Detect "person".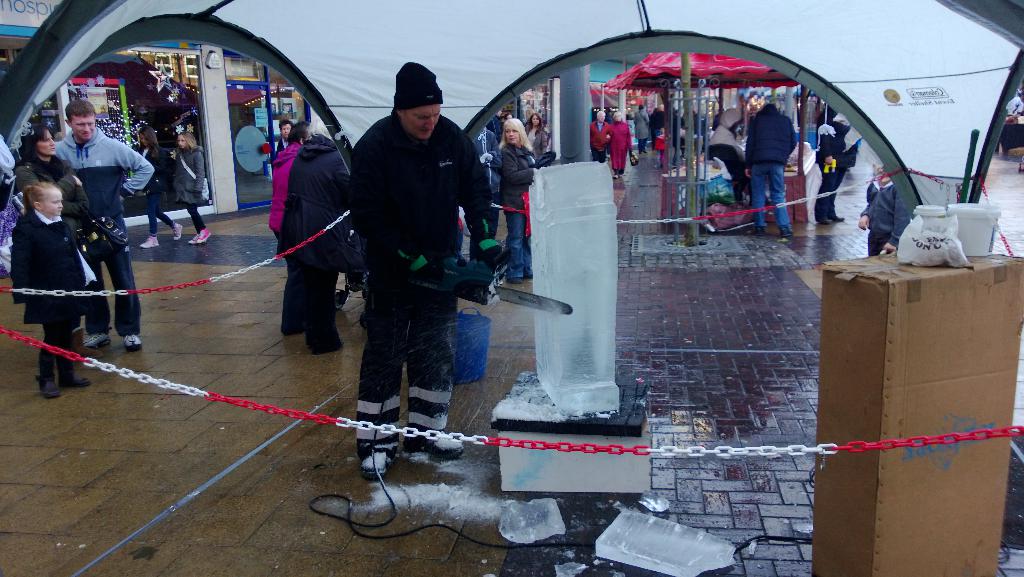
Detected at region(740, 102, 803, 250).
